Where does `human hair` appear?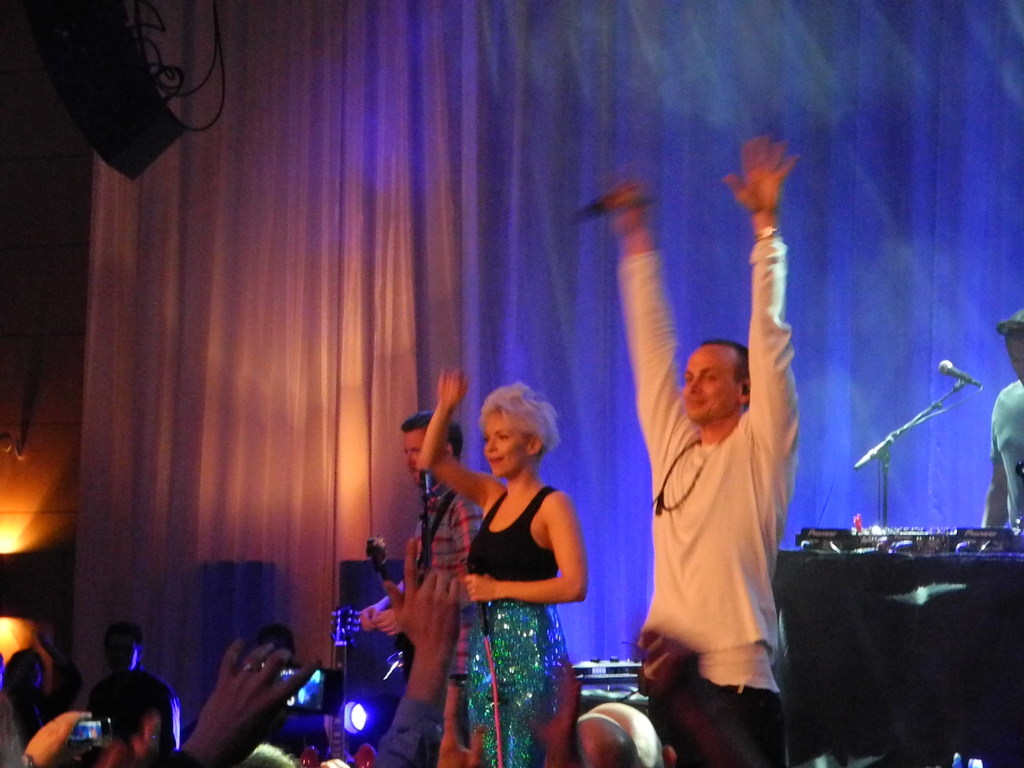
Appears at locate(477, 380, 565, 461).
